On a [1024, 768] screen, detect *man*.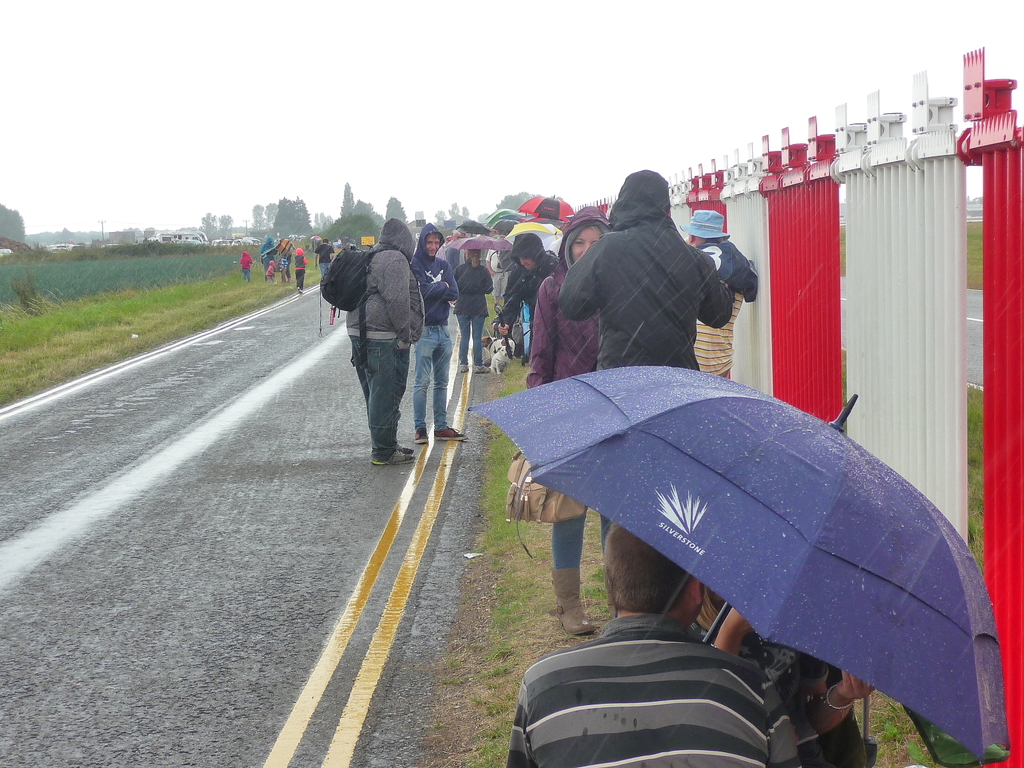
bbox(445, 246, 498, 371).
